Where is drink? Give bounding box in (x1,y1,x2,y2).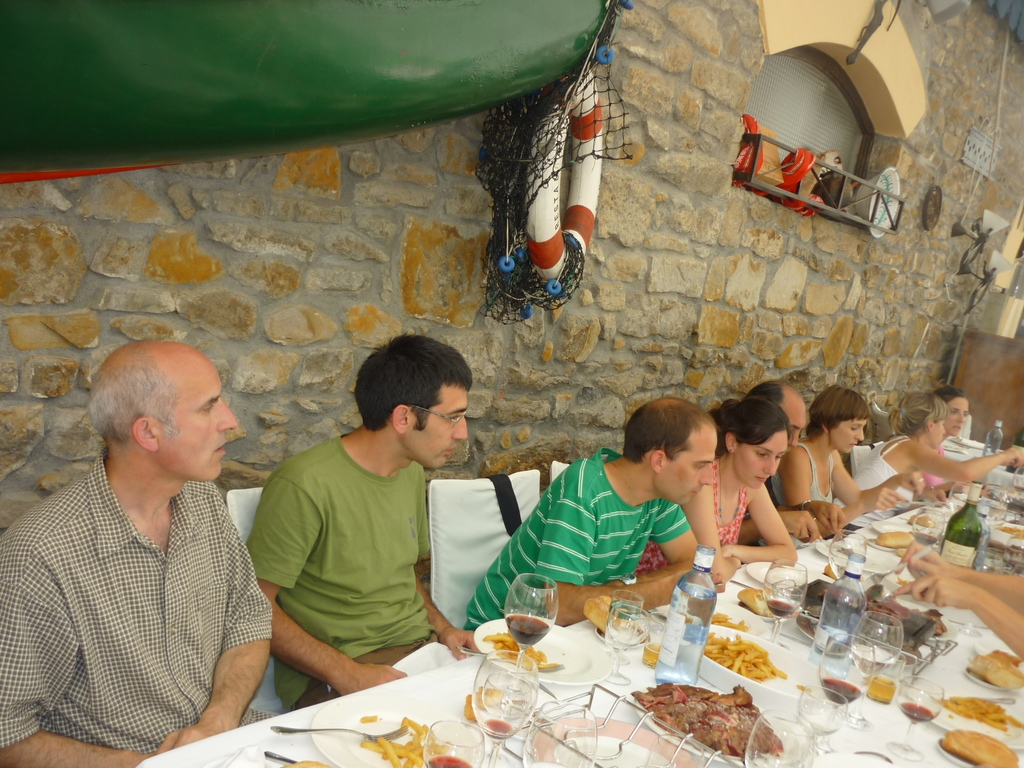
(653,577,714,688).
